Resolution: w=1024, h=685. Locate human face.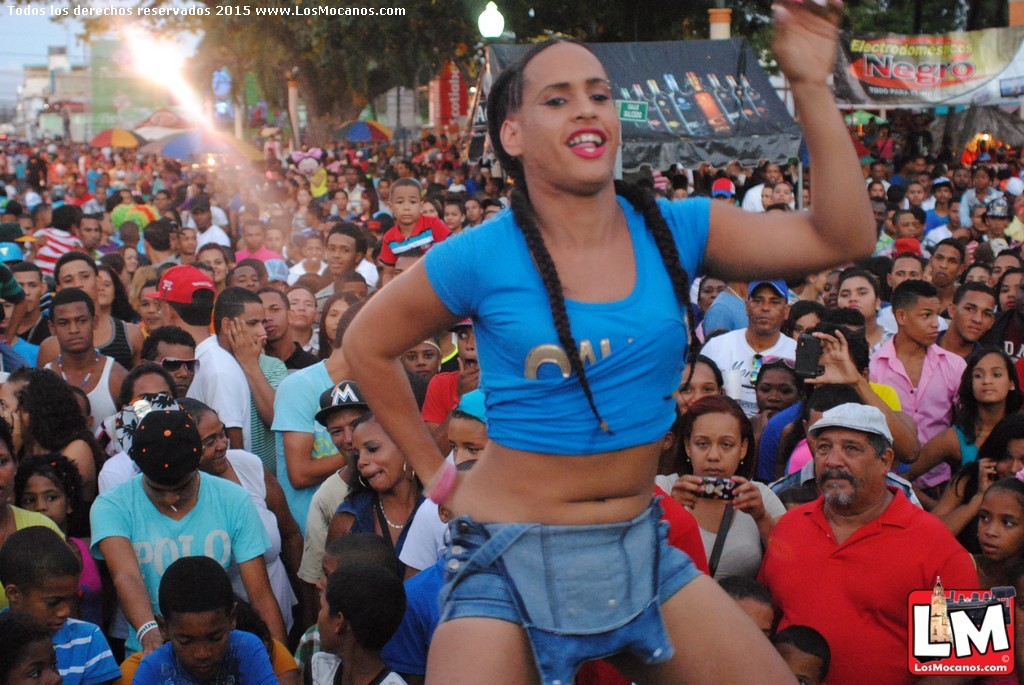
(340, 279, 364, 294).
